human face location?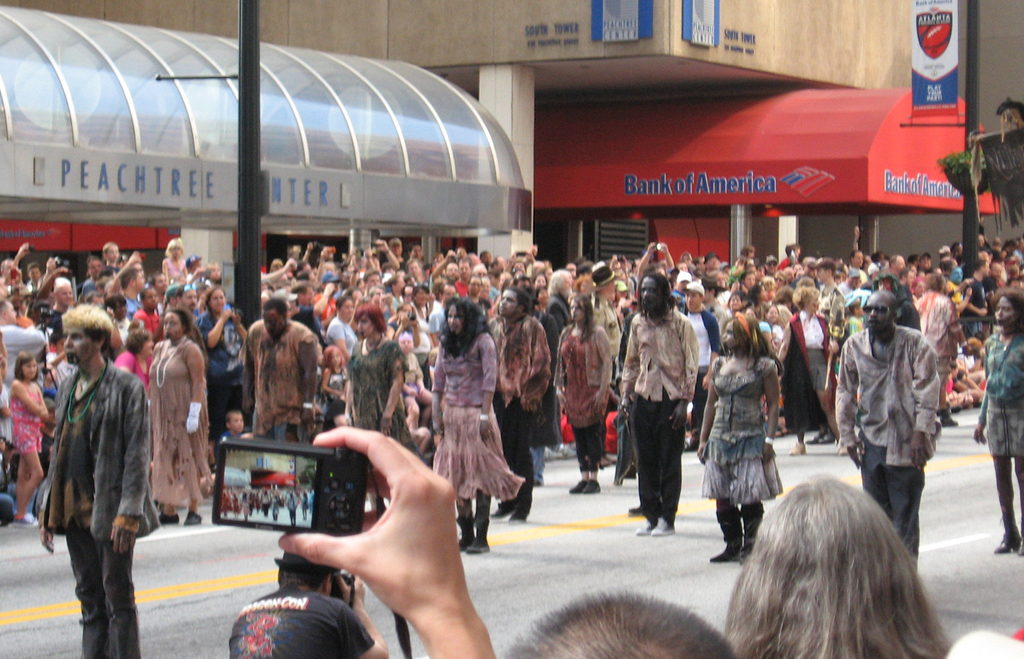
pyautogui.locateOnScreen(136, 269, 146, 290)
